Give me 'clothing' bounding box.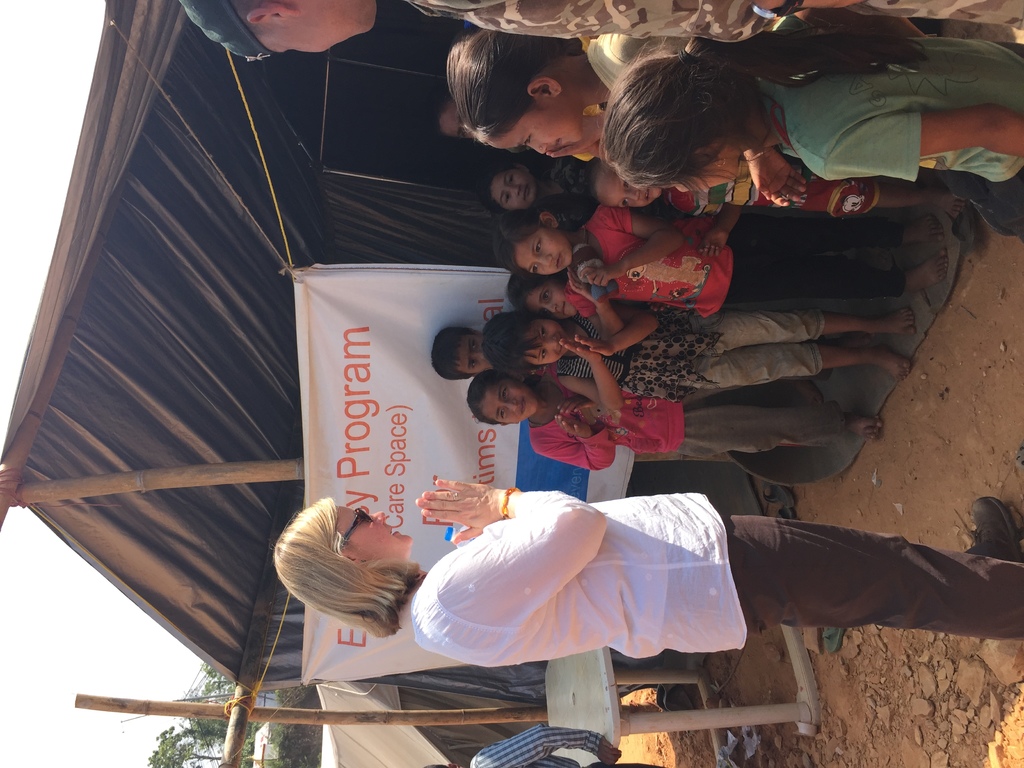
pyautogui.locateOnScreen(561, 204, 909, 310).
